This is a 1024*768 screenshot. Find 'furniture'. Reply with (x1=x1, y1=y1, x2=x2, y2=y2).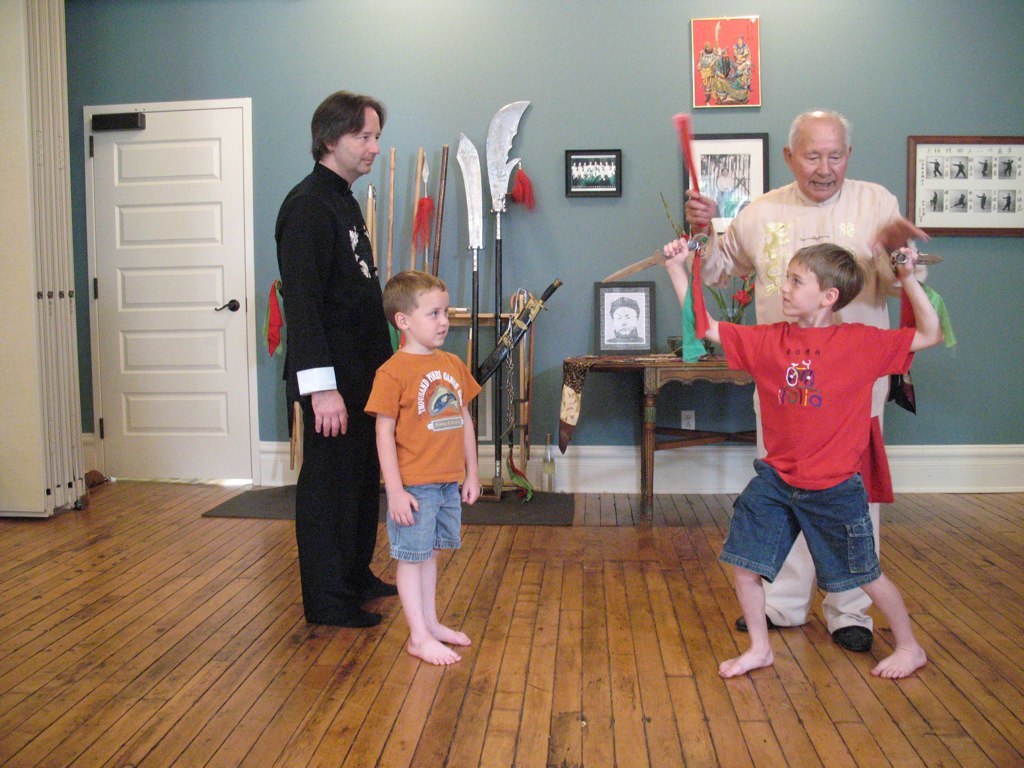
(x1=562, y1=352, x2=910, y2=521).
